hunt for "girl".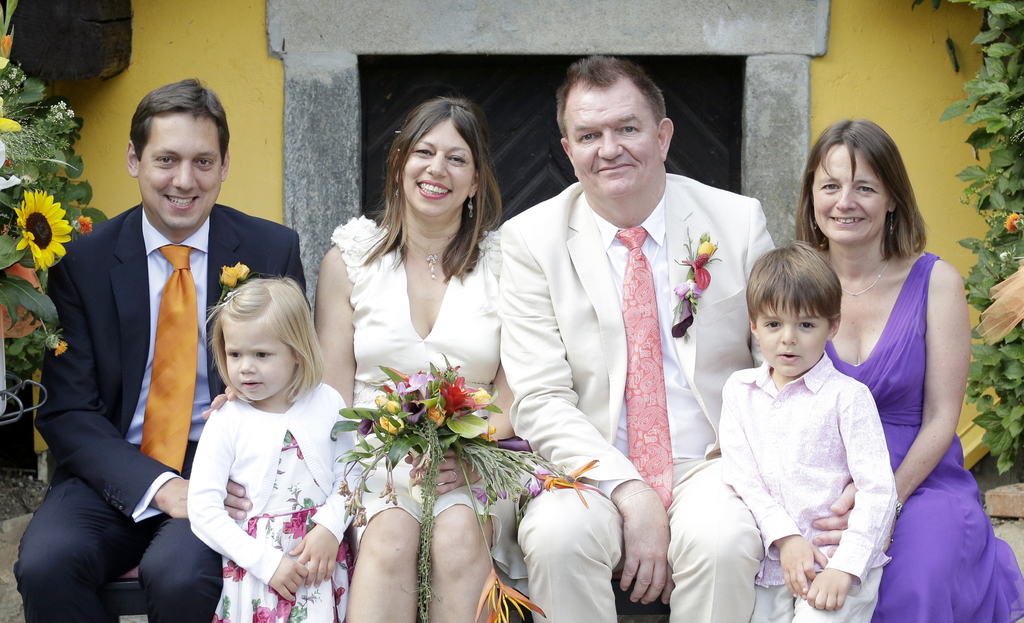
Hunted down at 186, 274, 364, 622.
